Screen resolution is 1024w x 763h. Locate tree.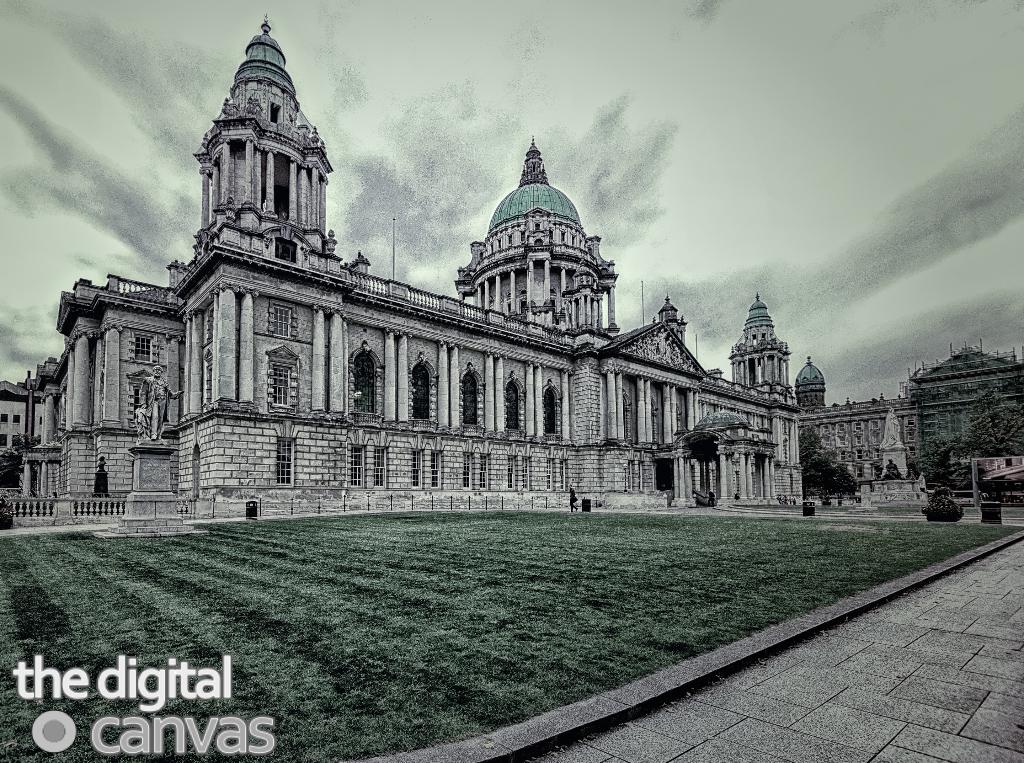
x1=0, y1=447, x2=25, y2=486.
